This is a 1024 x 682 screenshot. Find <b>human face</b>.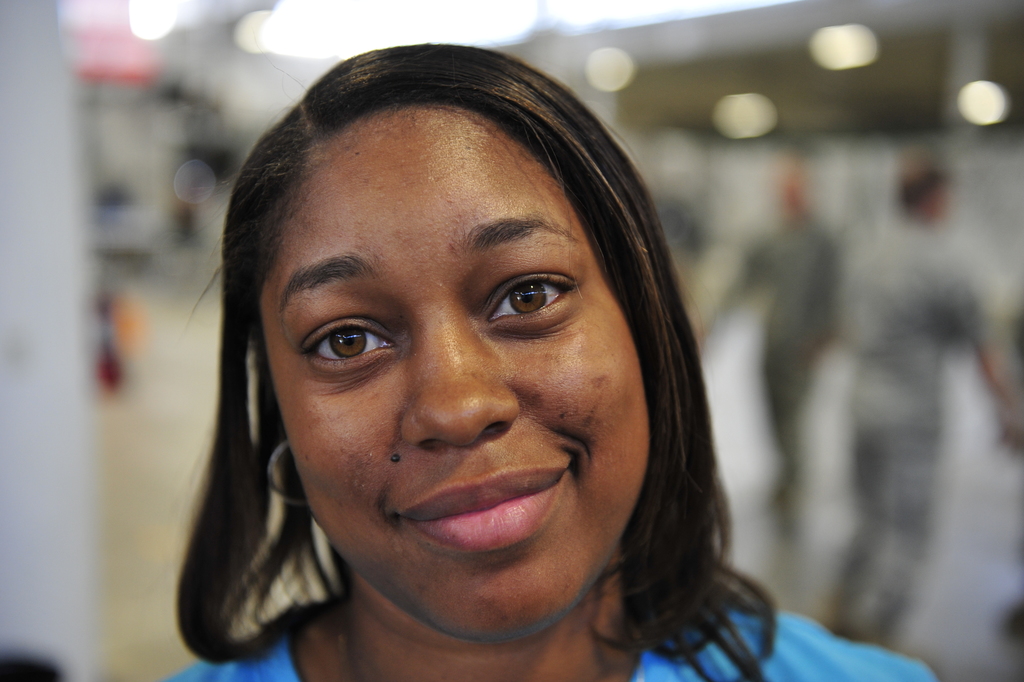
Bounding box: bbox=[262, 105, 656, 624].
